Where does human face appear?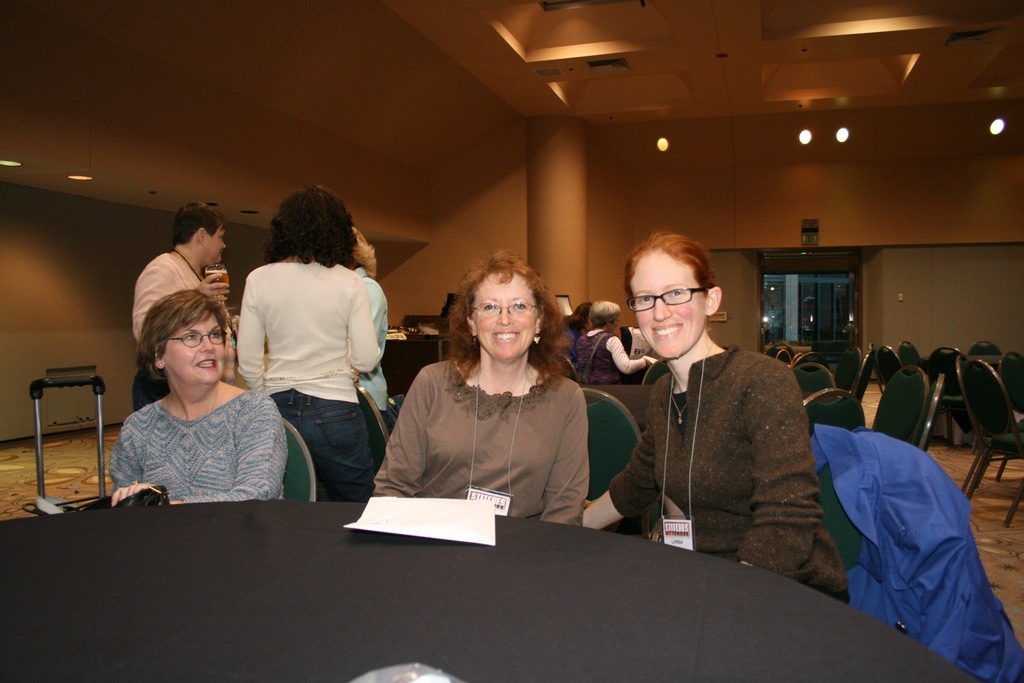
Appears at [471,271,539,359].
